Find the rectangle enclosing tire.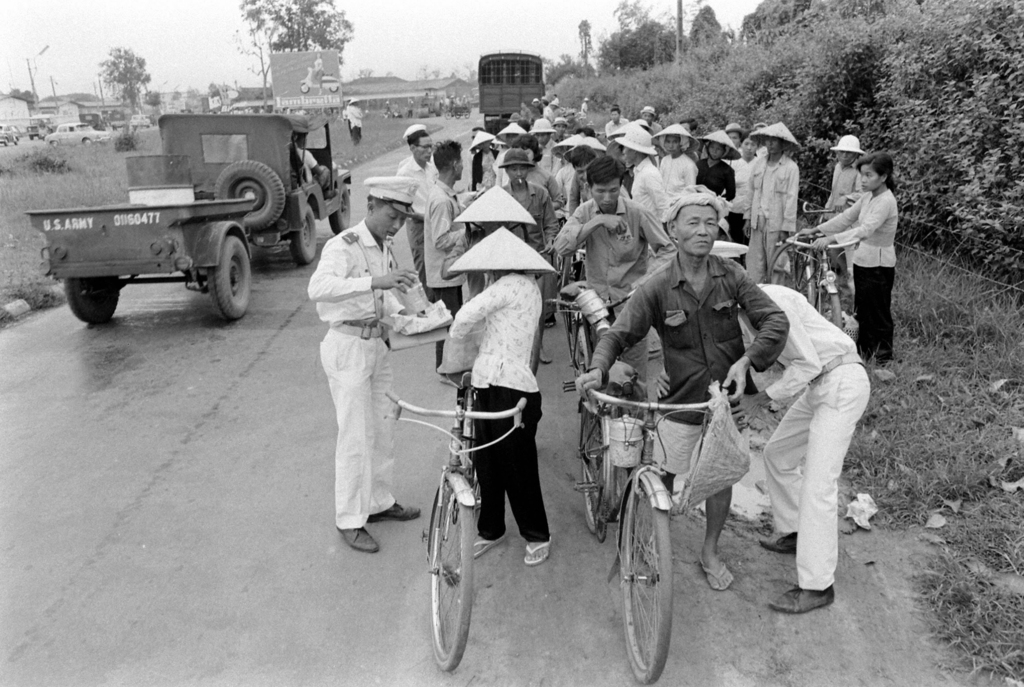
(left=455, top=110, right=460, bottom=118).
